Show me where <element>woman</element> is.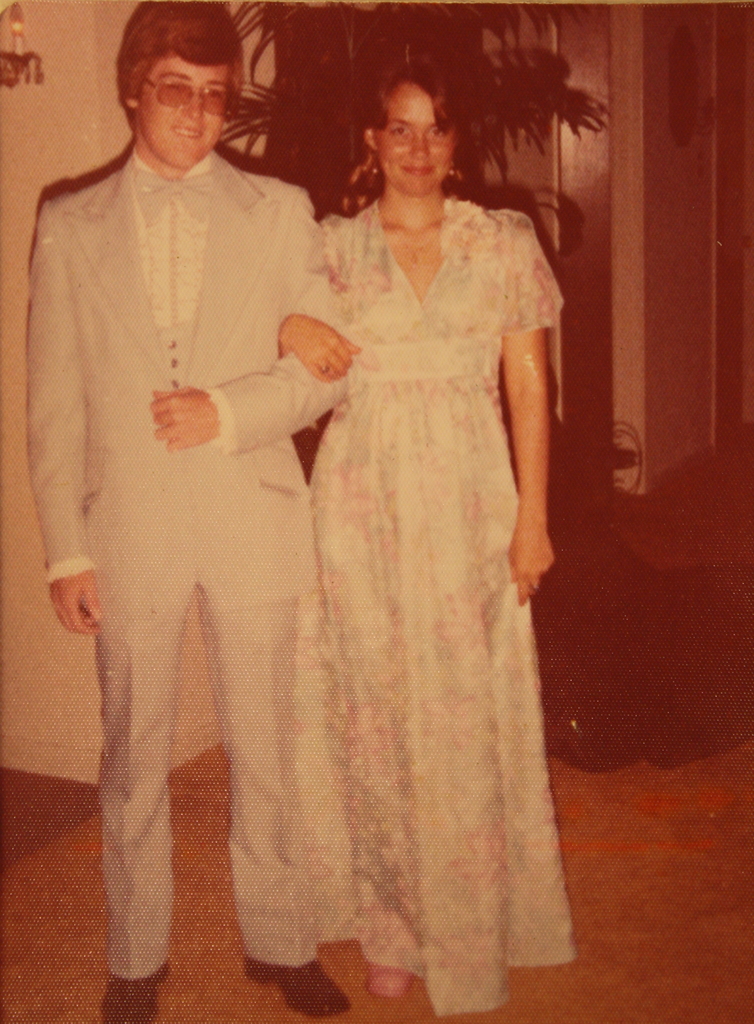
<element>woman</element> is at l=242, t=44, r=575, b=968.
